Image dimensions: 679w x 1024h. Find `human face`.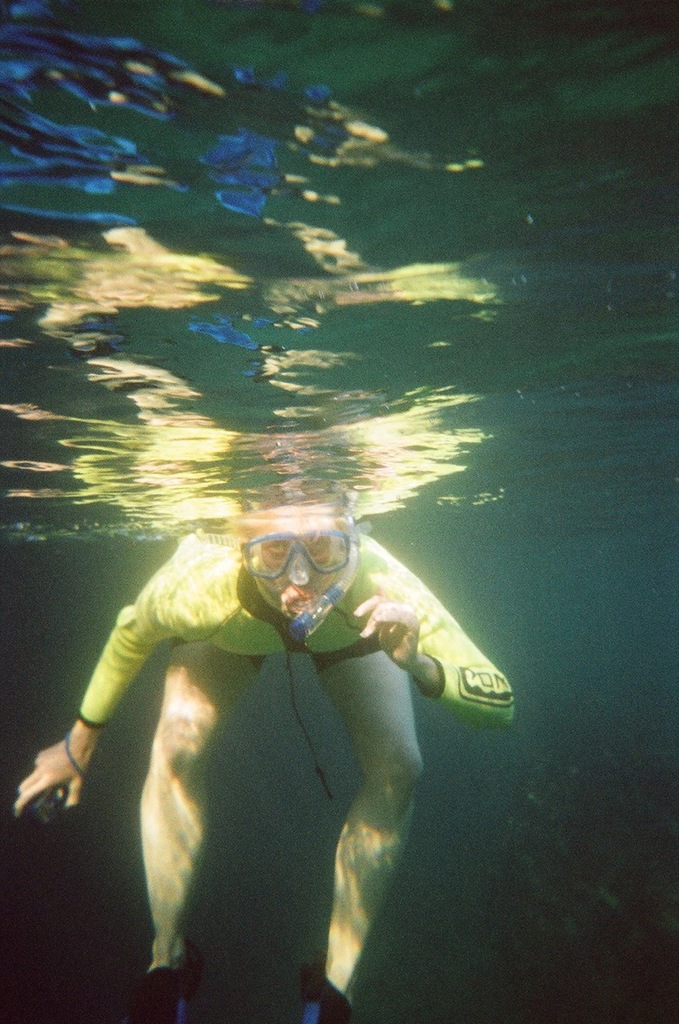
(left=245, top=503, right=346, bottom=618).
